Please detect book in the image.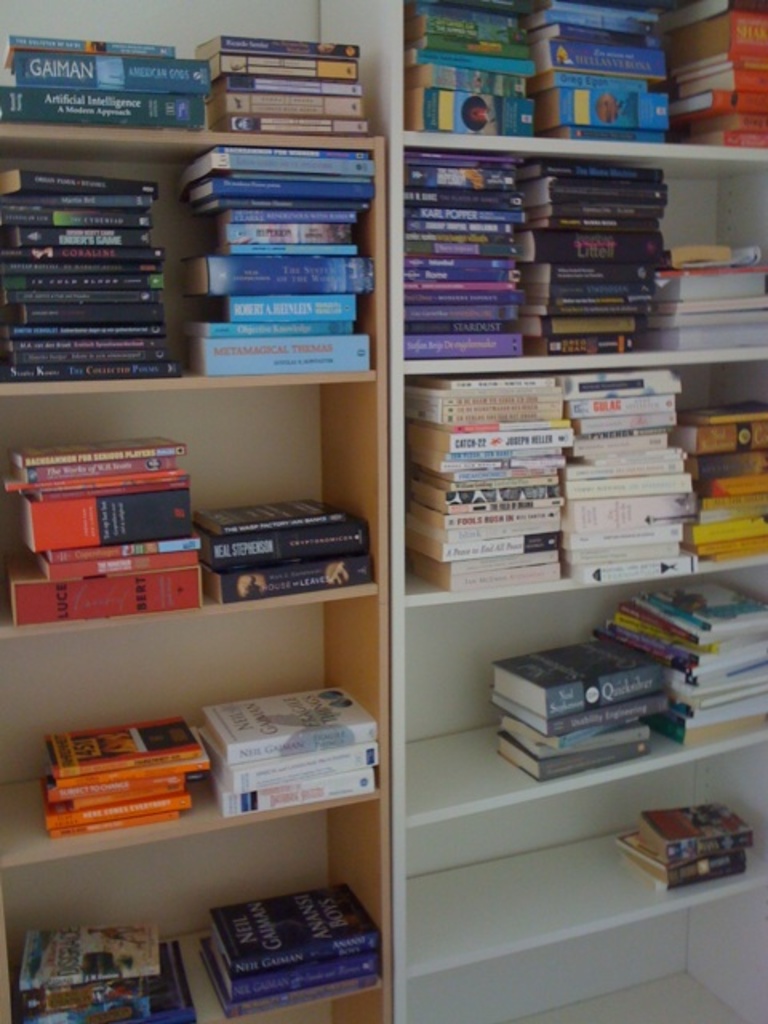
192,936,379,1006.
